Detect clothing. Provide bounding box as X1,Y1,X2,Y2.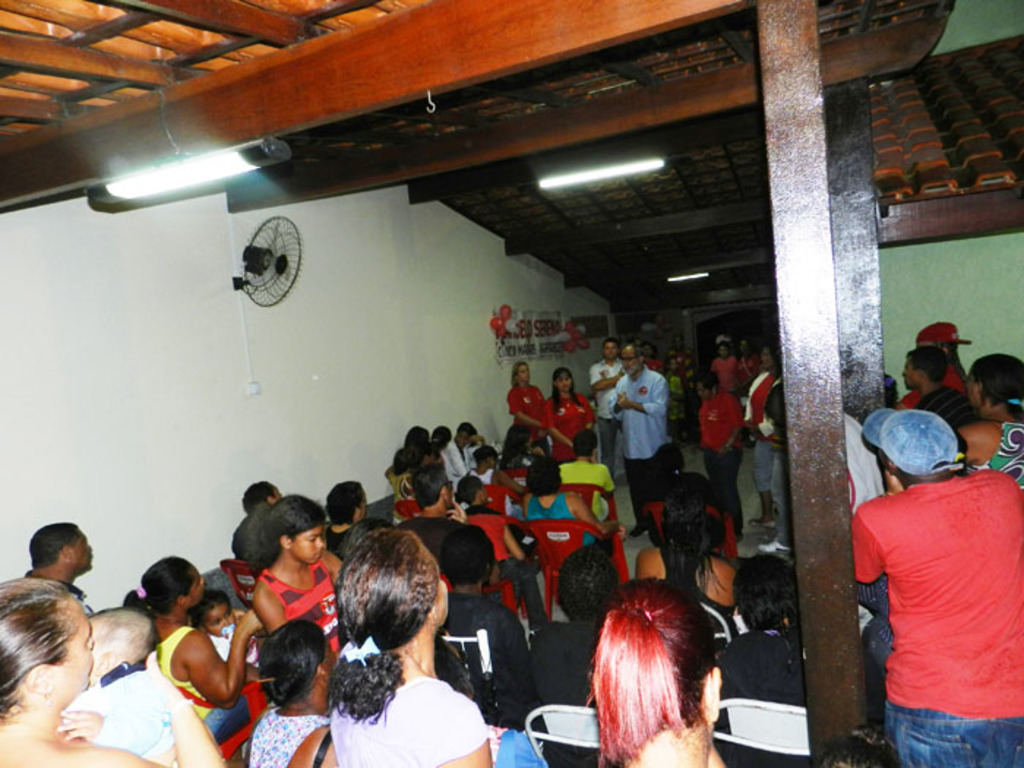
739,367,780,487.
